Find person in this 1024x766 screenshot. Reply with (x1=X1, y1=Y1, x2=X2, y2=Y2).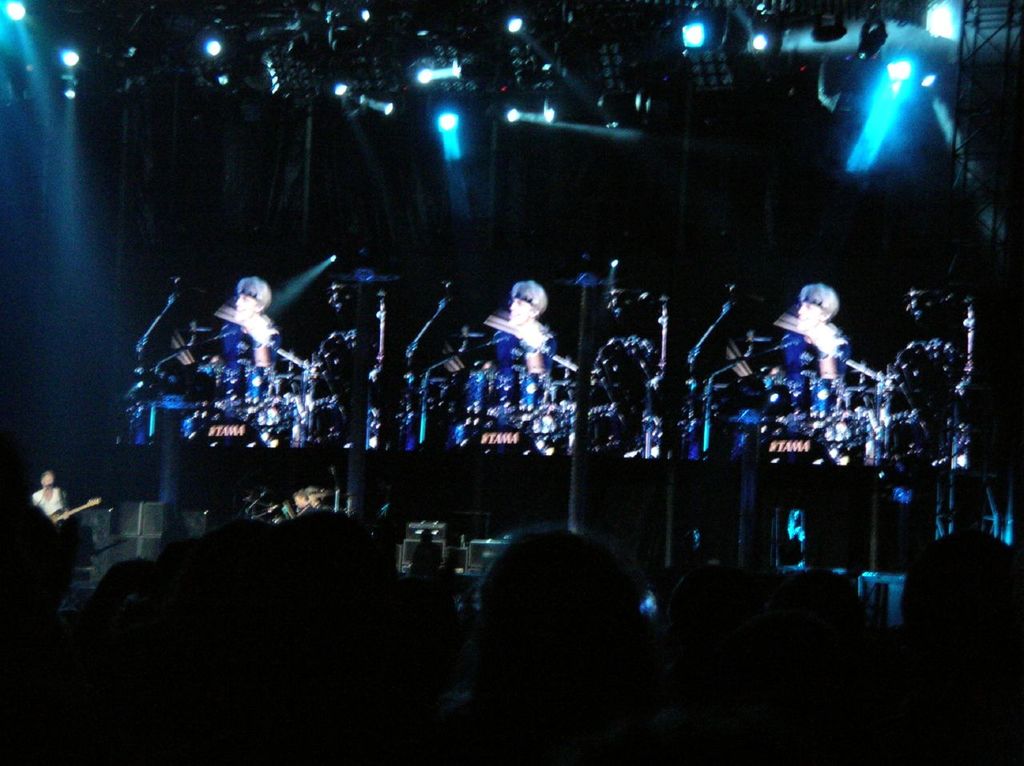
(x1=0, y1=411, x2=1023, y2=765).
